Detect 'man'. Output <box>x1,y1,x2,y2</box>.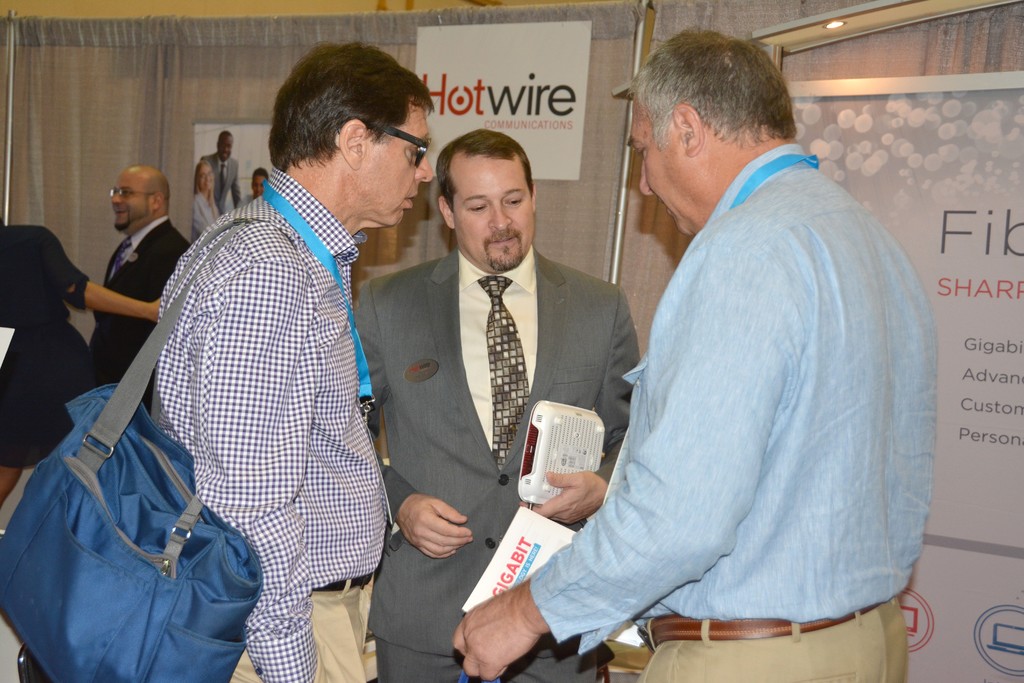
<box>452,24,939,682</box>.
